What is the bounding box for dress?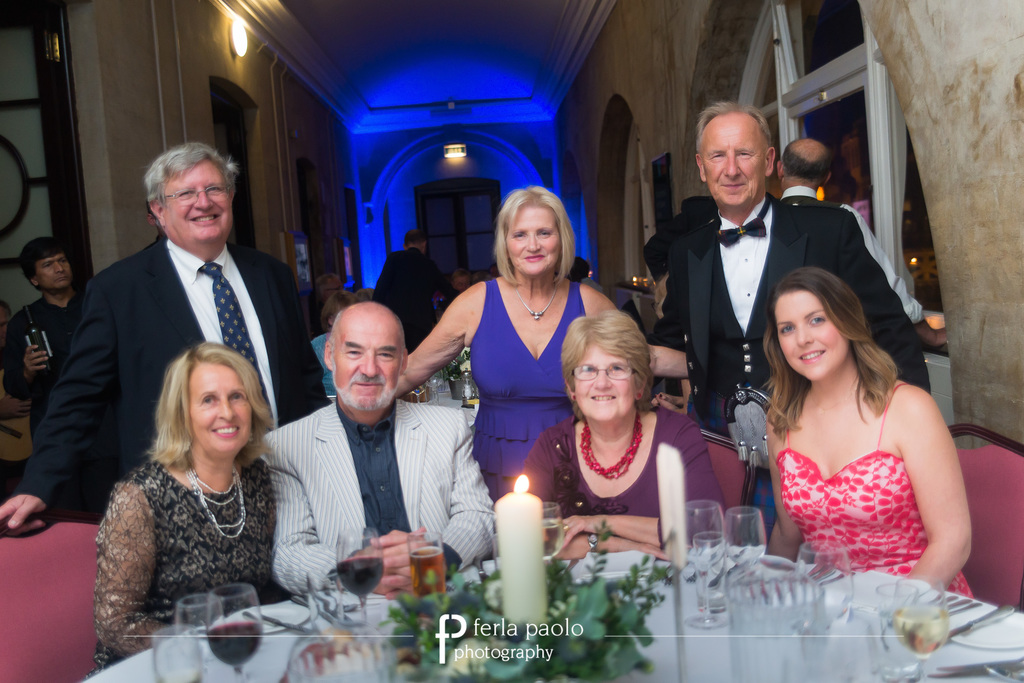
box(474, 277, 588, 509).
